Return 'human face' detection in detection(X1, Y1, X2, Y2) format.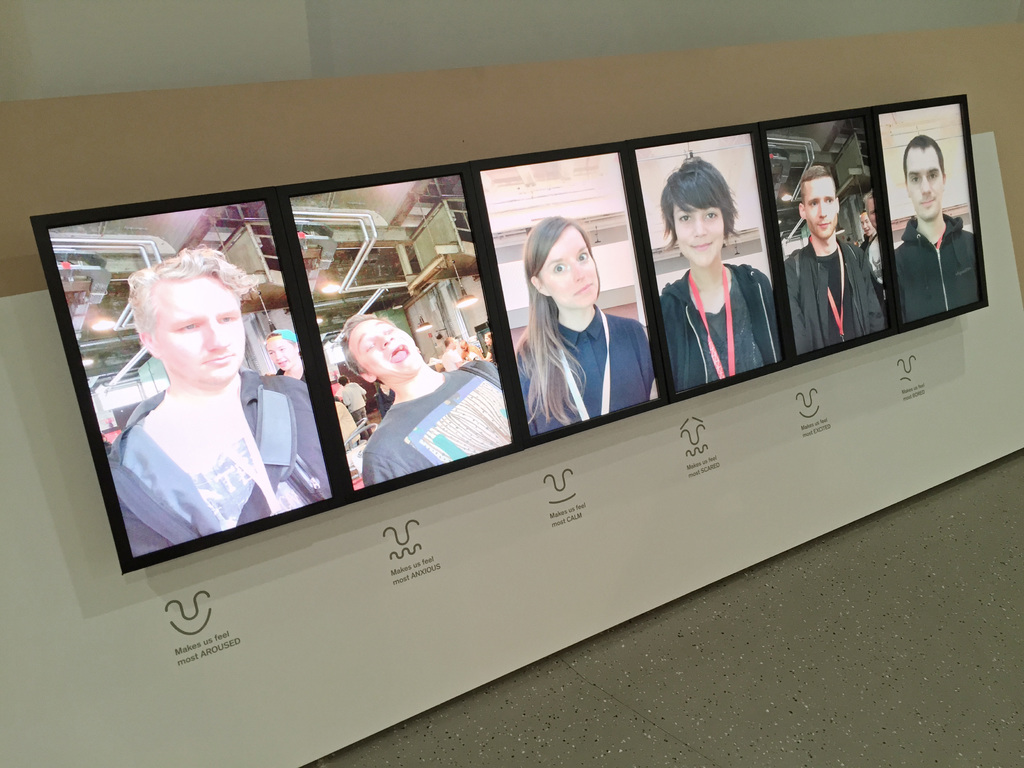
detection(804, 177, 838, 237).
